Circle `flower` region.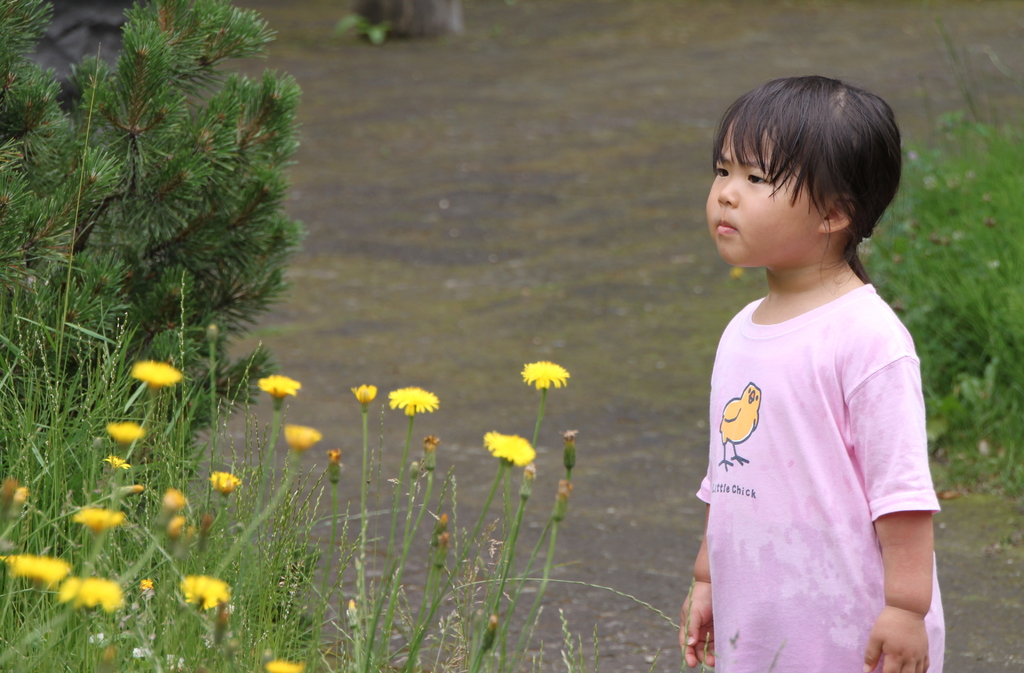
Region: crop(283, 425, 320, 448).
